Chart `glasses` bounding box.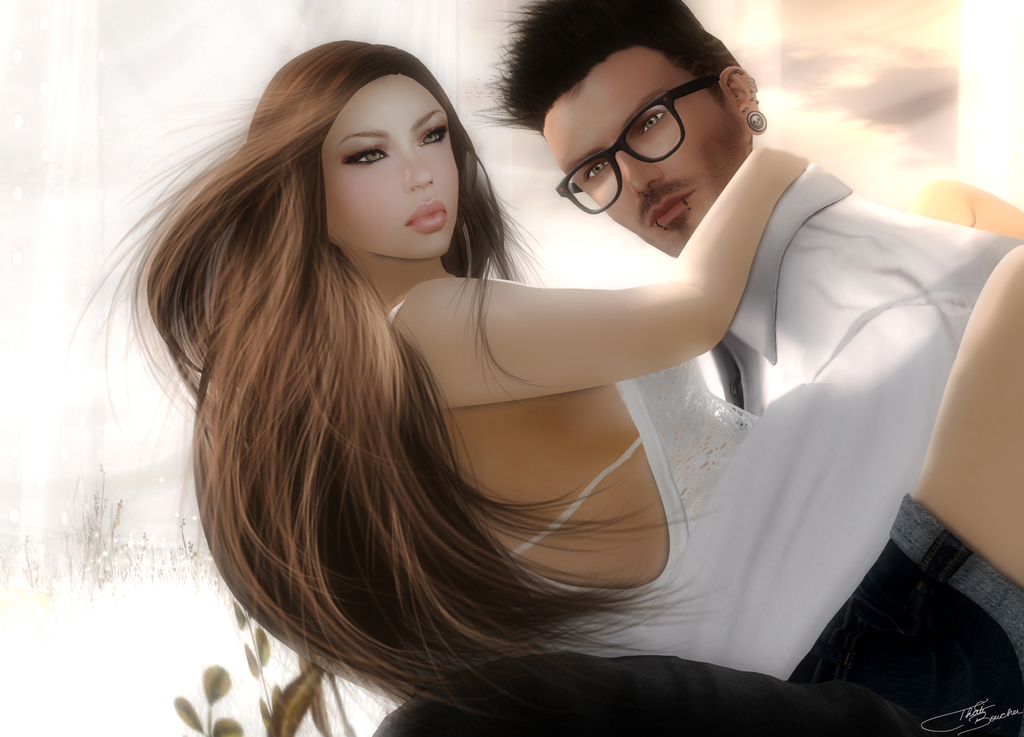
Charted: {"x1": 553, "y1": 67, "x2": 729, "y2": 214}.
